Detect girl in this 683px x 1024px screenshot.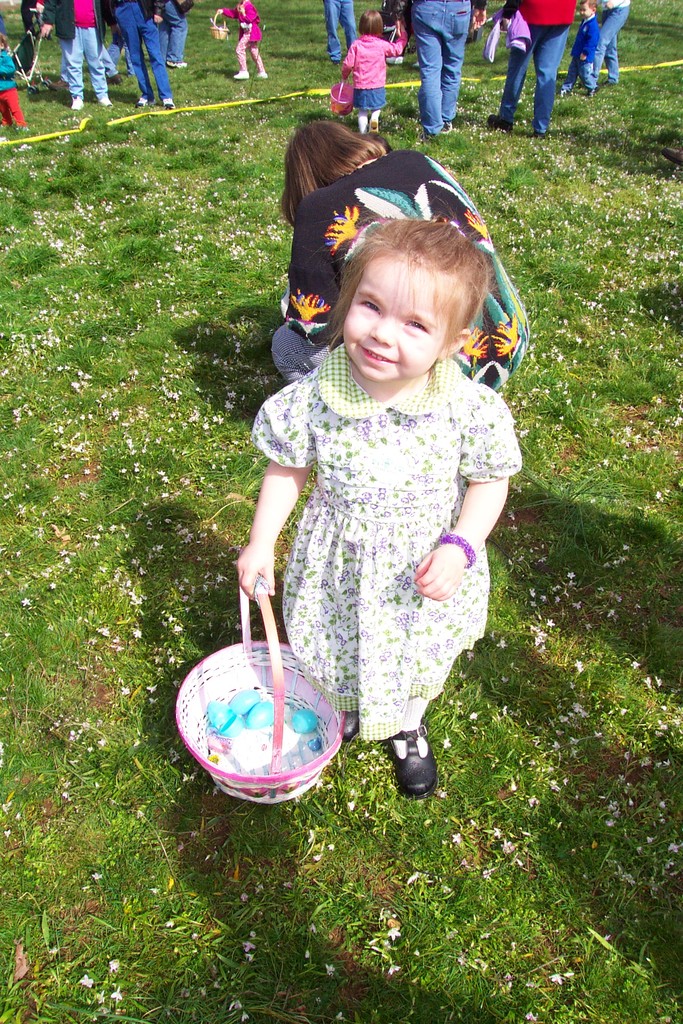
Detection: <region>217, 0, 267, 79</region>.
